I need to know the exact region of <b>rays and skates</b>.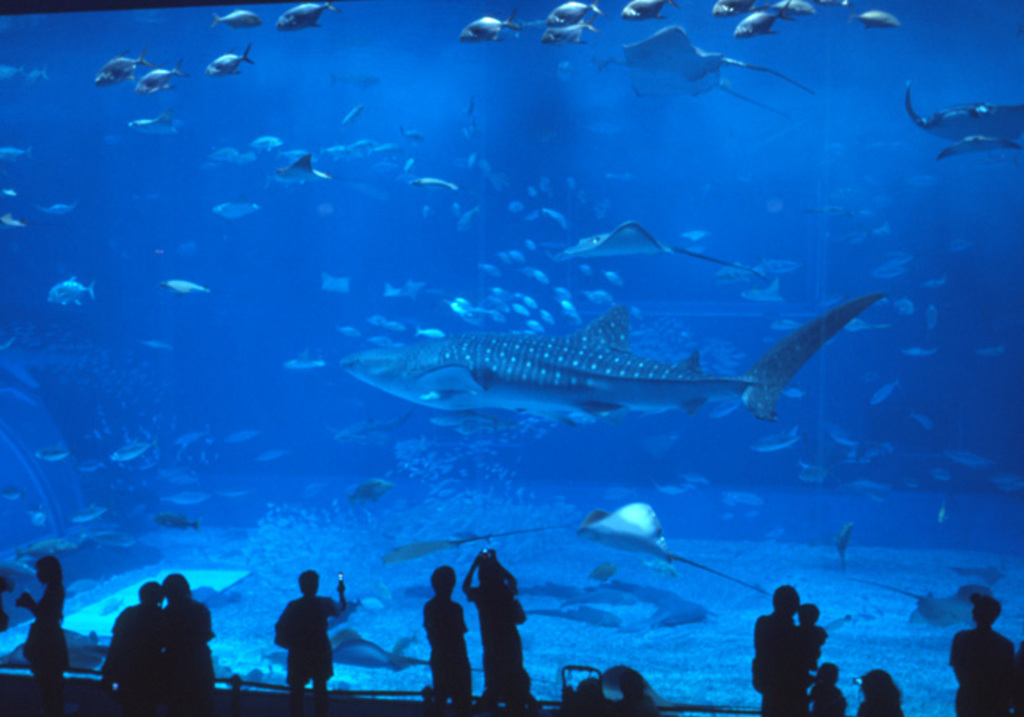
Region: {"x1": 857, "y1": 575, "x2": 1001, "y2": 638}.
